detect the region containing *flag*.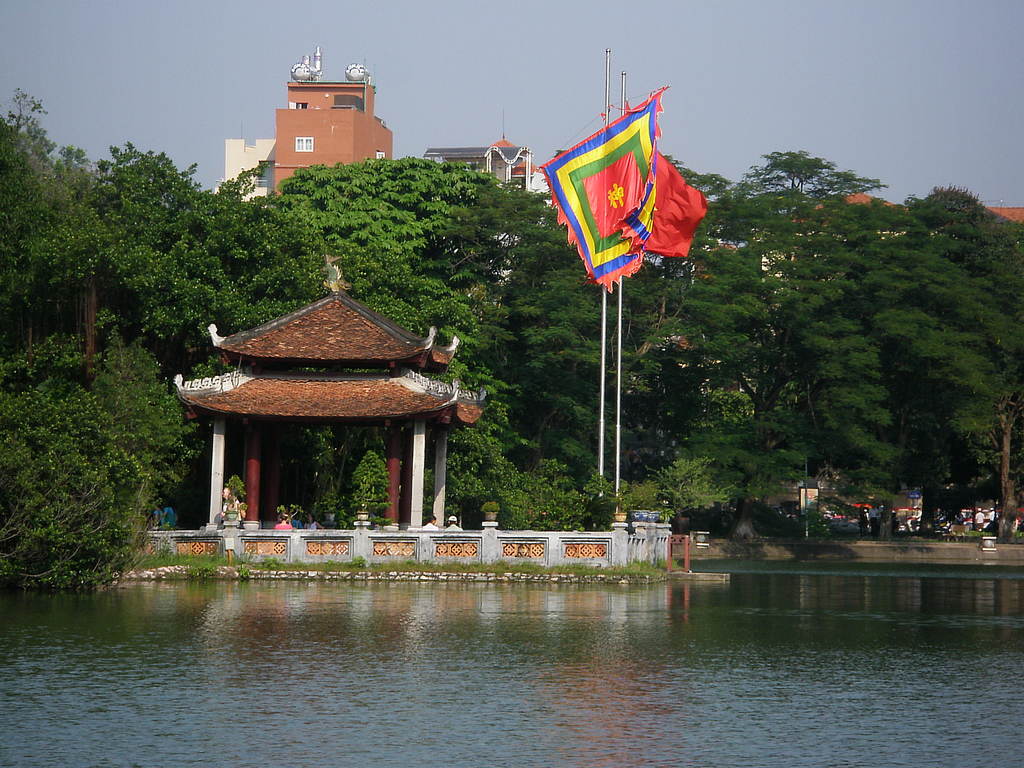
Rect(538, 95, 676, 290).
